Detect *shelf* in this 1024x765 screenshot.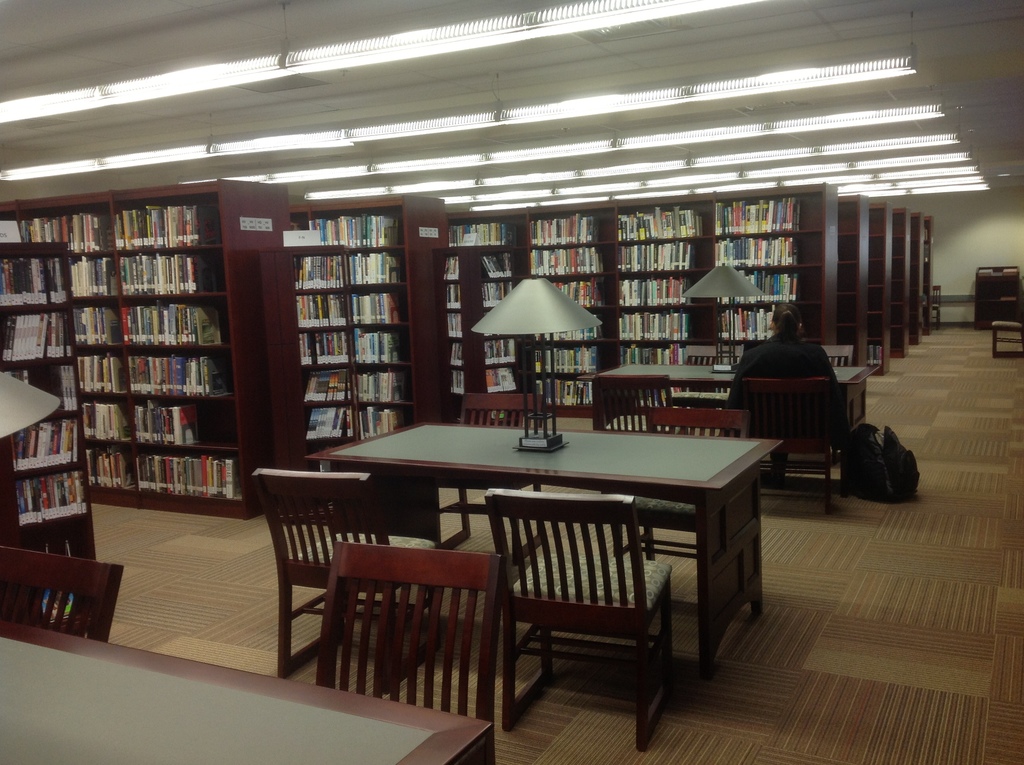
Detection: <bbox>545, 277, 606, 301</bbox>.
